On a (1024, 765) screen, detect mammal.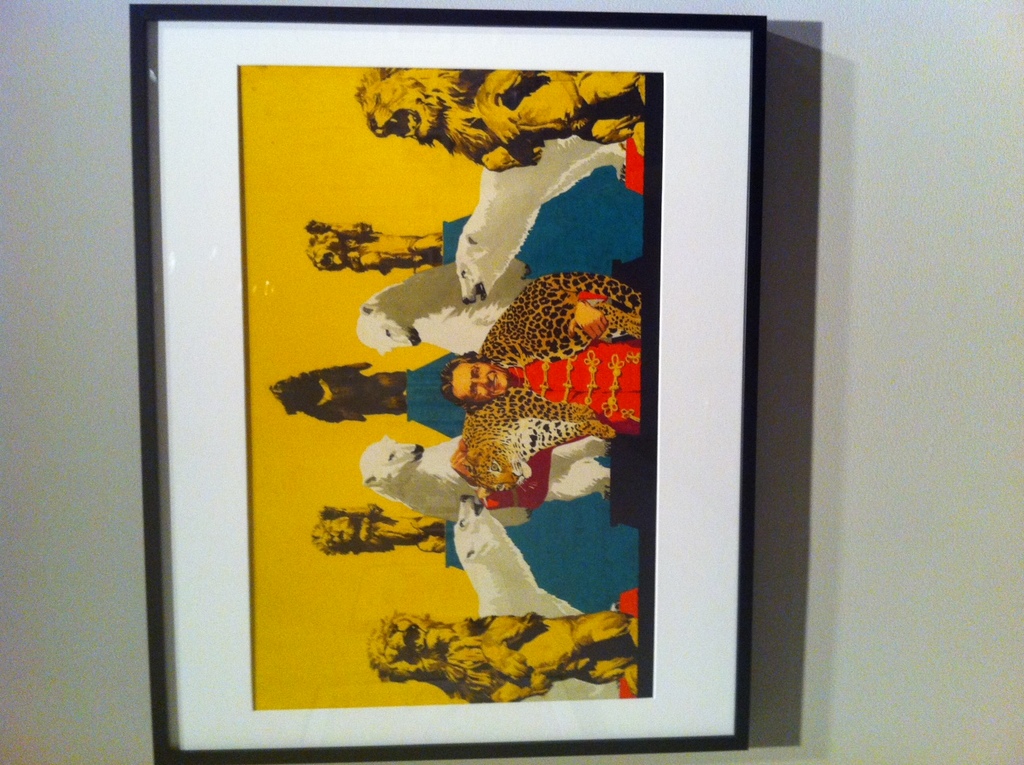
rect(454, 138, 629, 303).
